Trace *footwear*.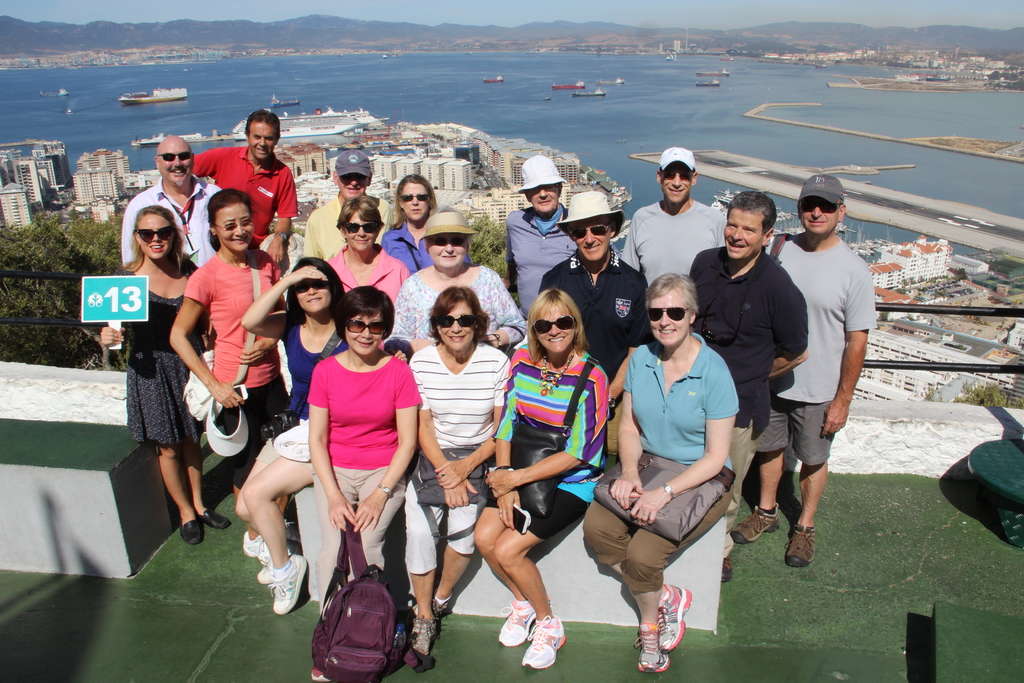
Traced to select_region(401, 614, 435, 662).
